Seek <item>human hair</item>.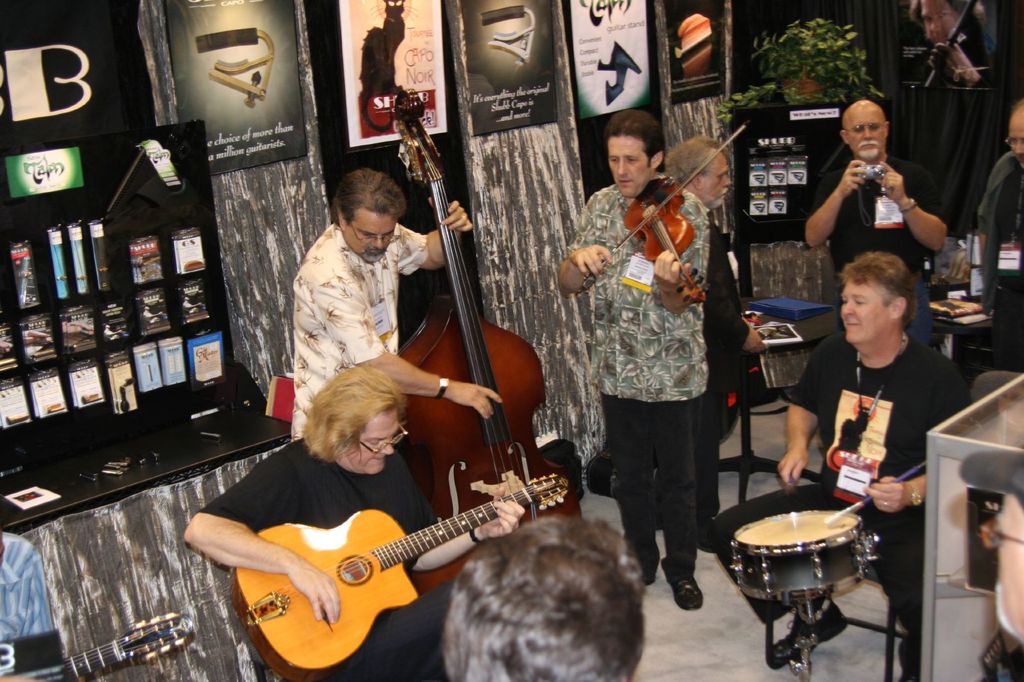
left=328, top=168, right=409, bottom=231.
